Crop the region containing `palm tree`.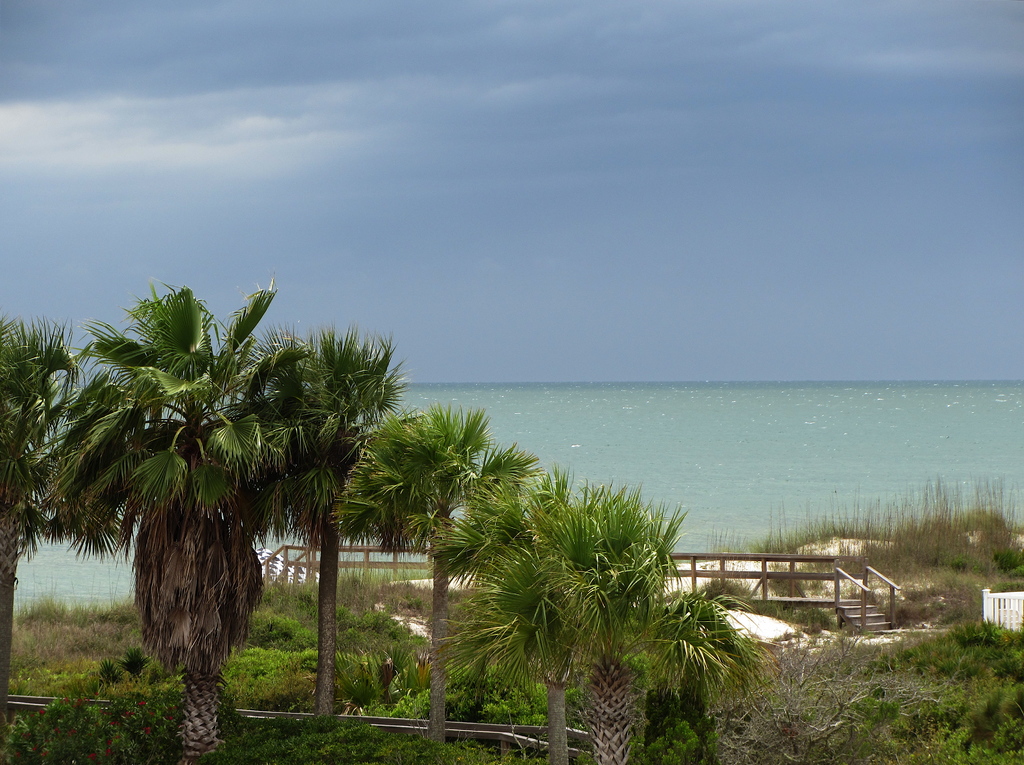
Crop region: left=0, top=319, right=74, bottom=735.
